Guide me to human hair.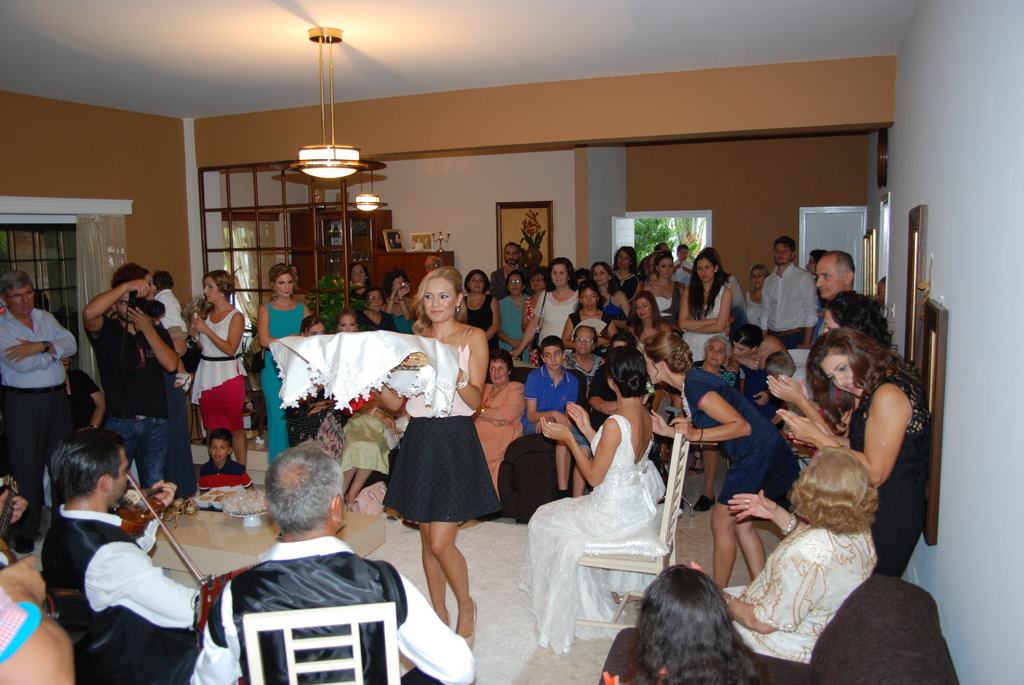
Guidance: [x1=268, y1=261, x2=300, y2=301].
